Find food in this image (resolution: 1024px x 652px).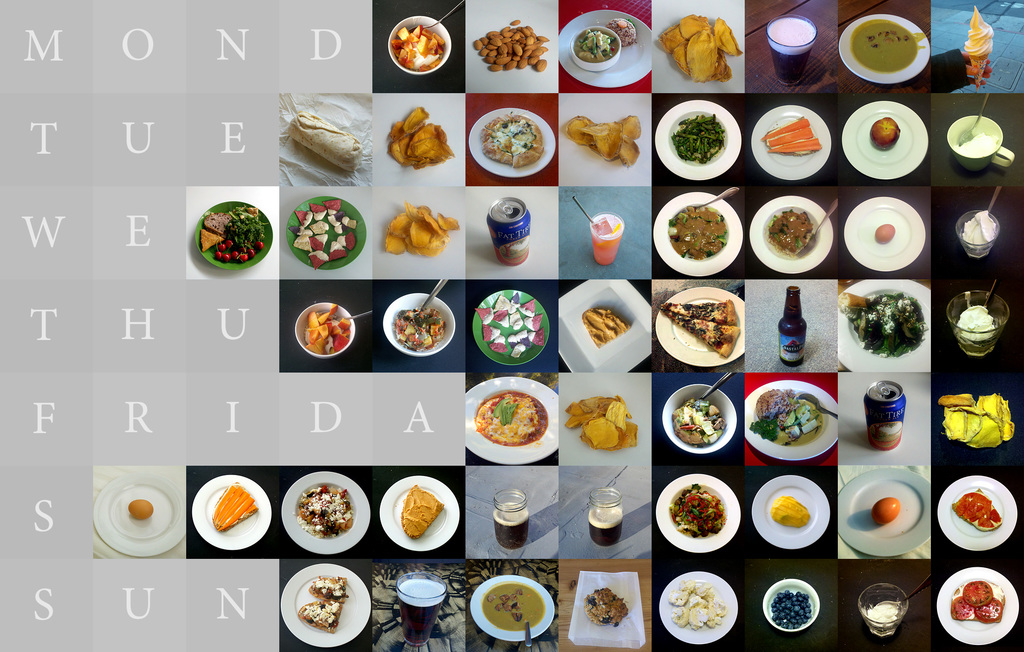
[left=401, top=482, right=447, bottom=541].
